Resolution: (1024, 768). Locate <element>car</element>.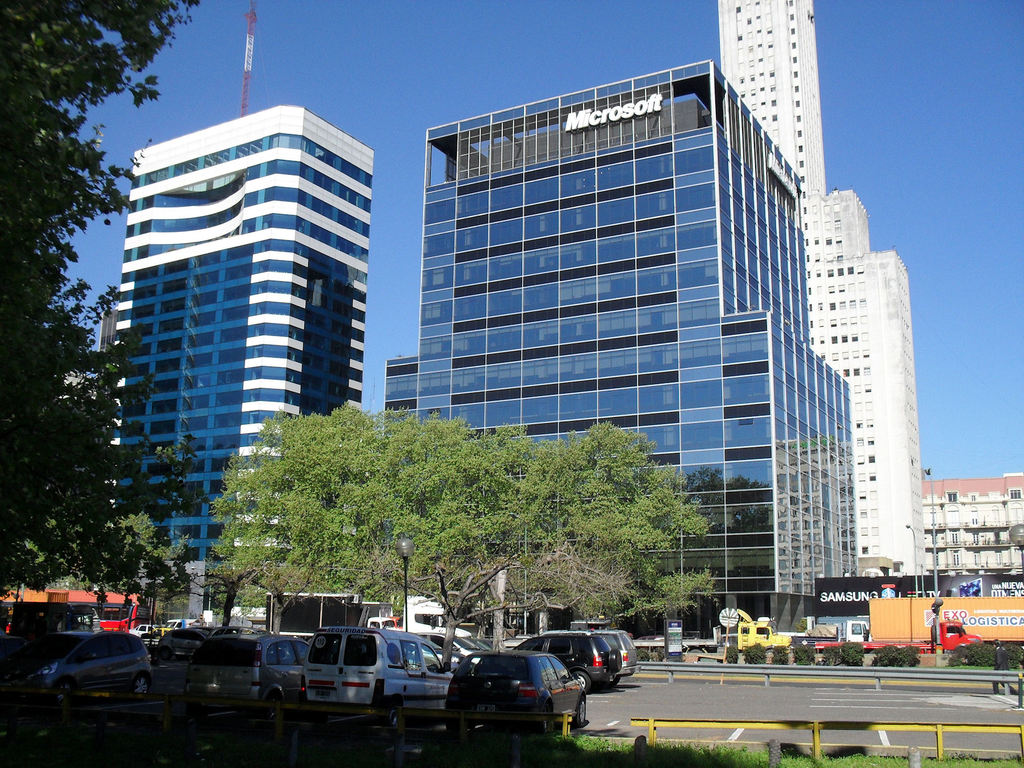
(509,634,622,692).
